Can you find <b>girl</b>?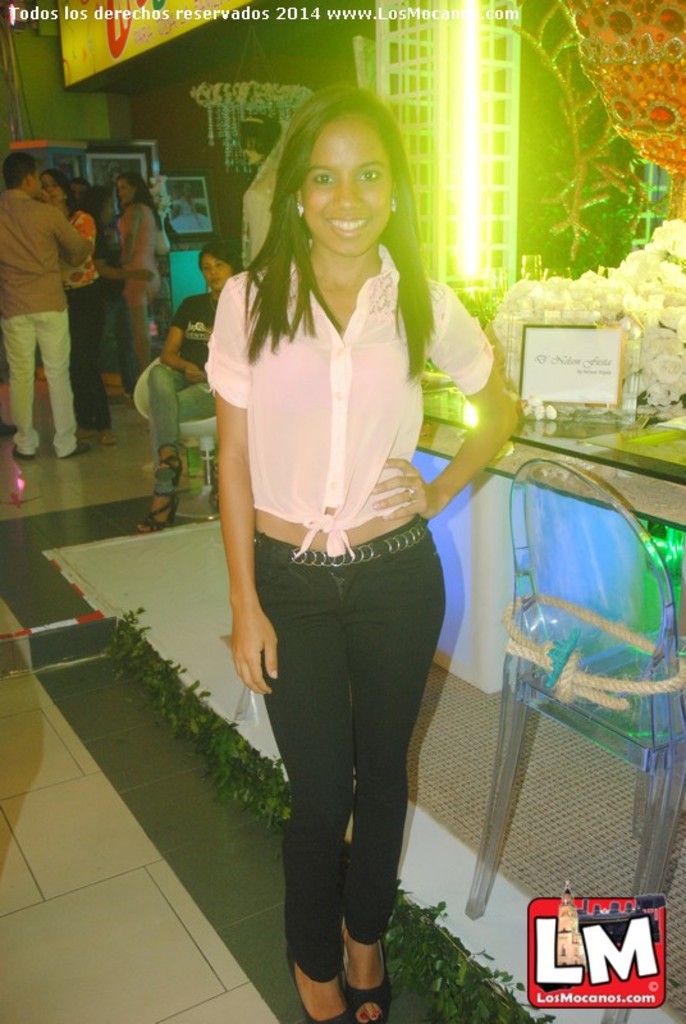
Yes, bounding box: x1=202, y1=90, x2=514, y2=1016.
